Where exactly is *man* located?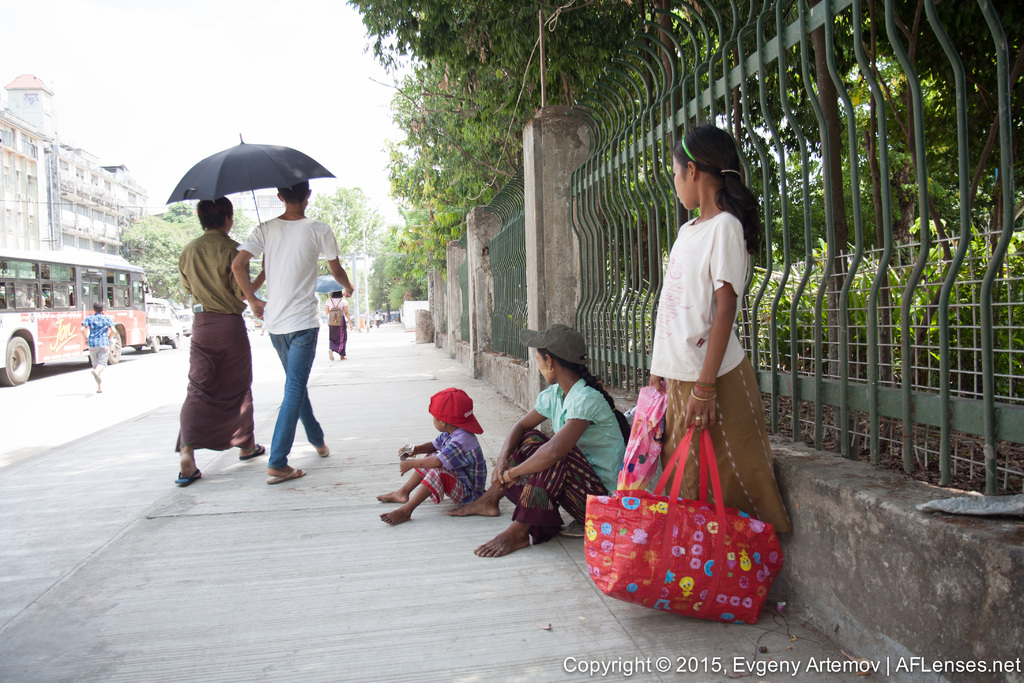
Its bounding box is bbox=[226, 177, 334, 480].
